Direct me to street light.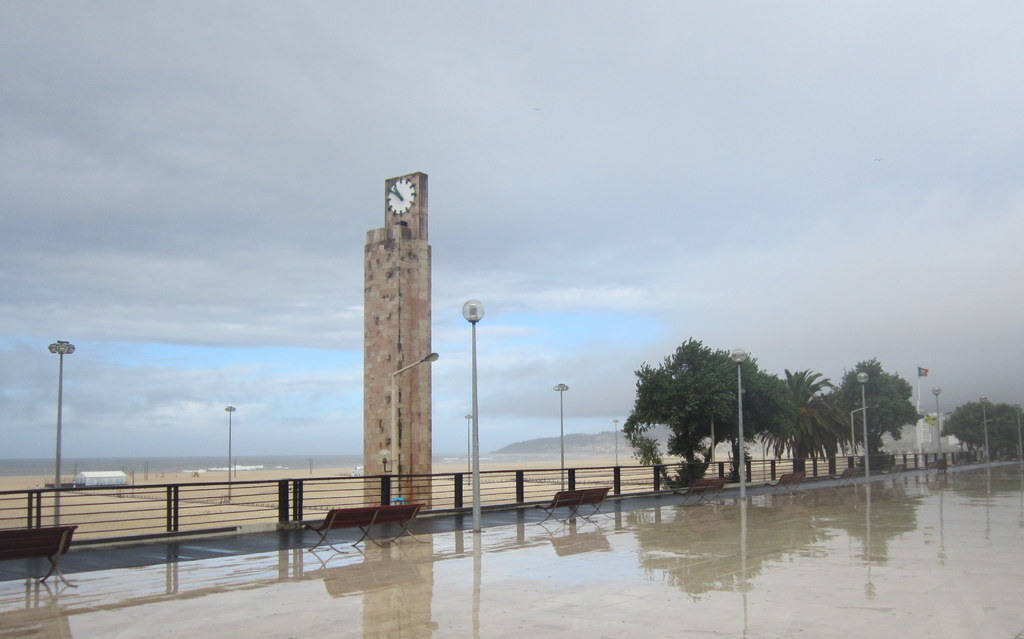
Direction: {"left": 214, "top": 394, "right": 240, "bottom": 511}.
